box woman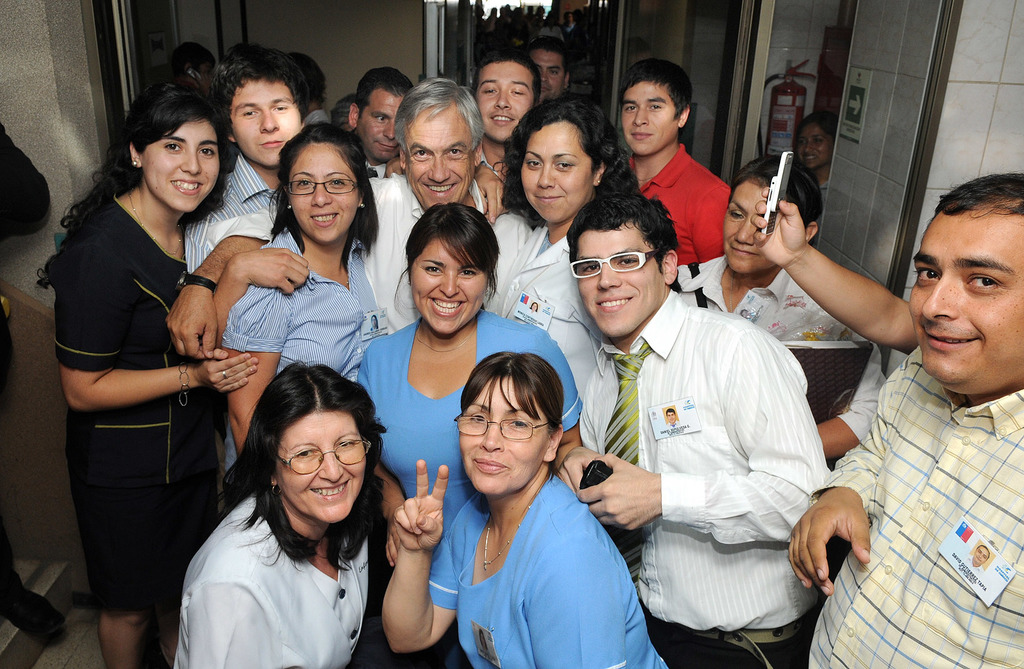
[x1=378, y1=350, x2=669, y2=668]
